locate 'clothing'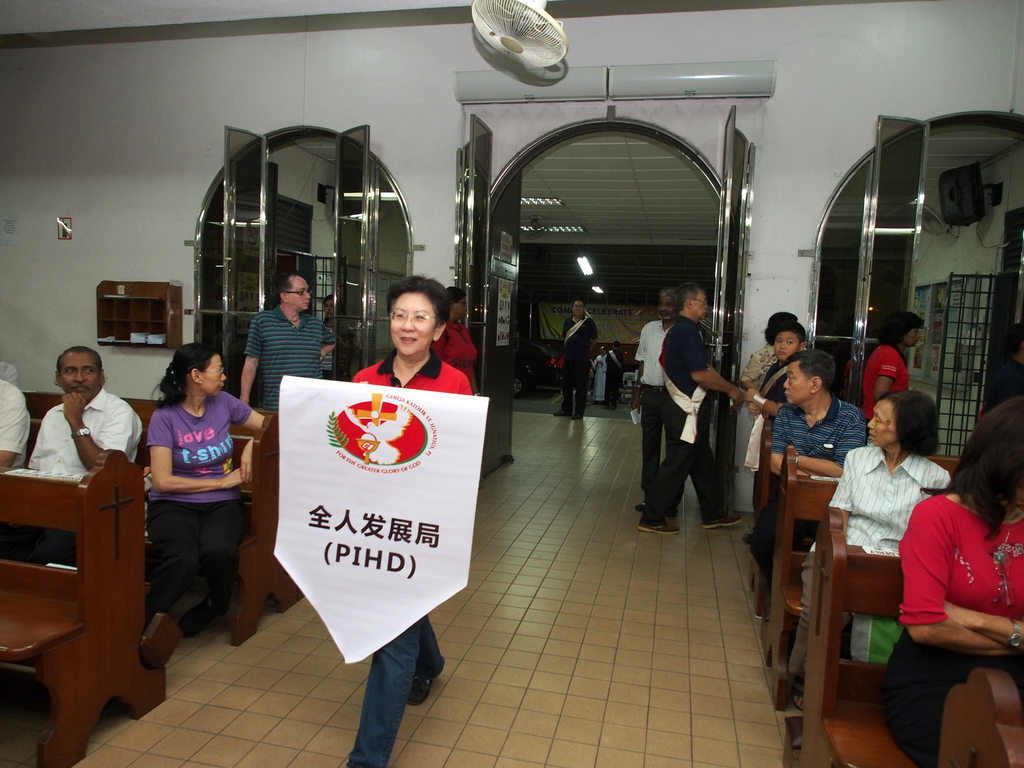
(left=247, top=305, right=339, bottom=412)
